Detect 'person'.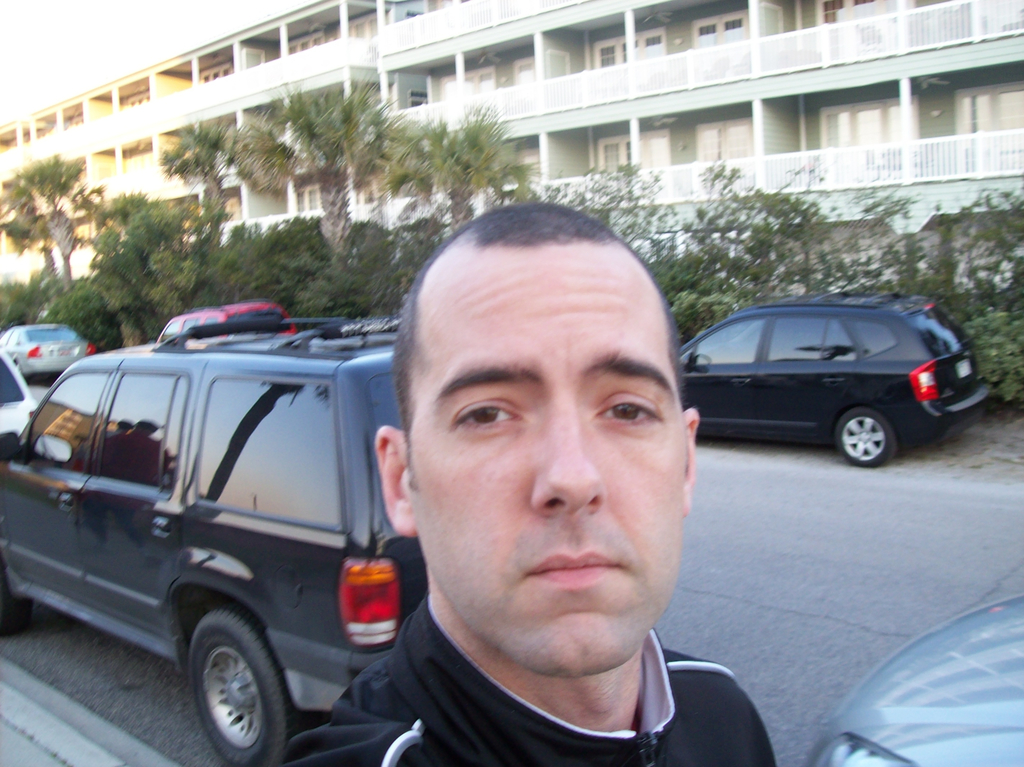
Detected at select_region(276, 206, 739, 766).
